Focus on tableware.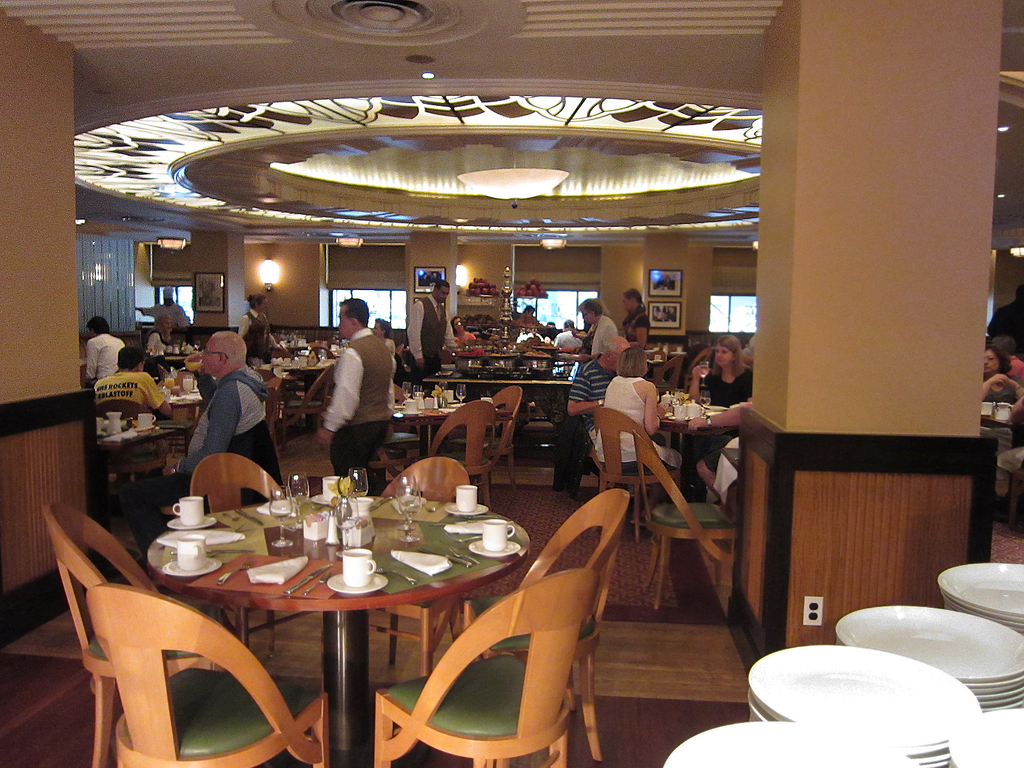
Focused at rect(326, 339, 347, 358).
